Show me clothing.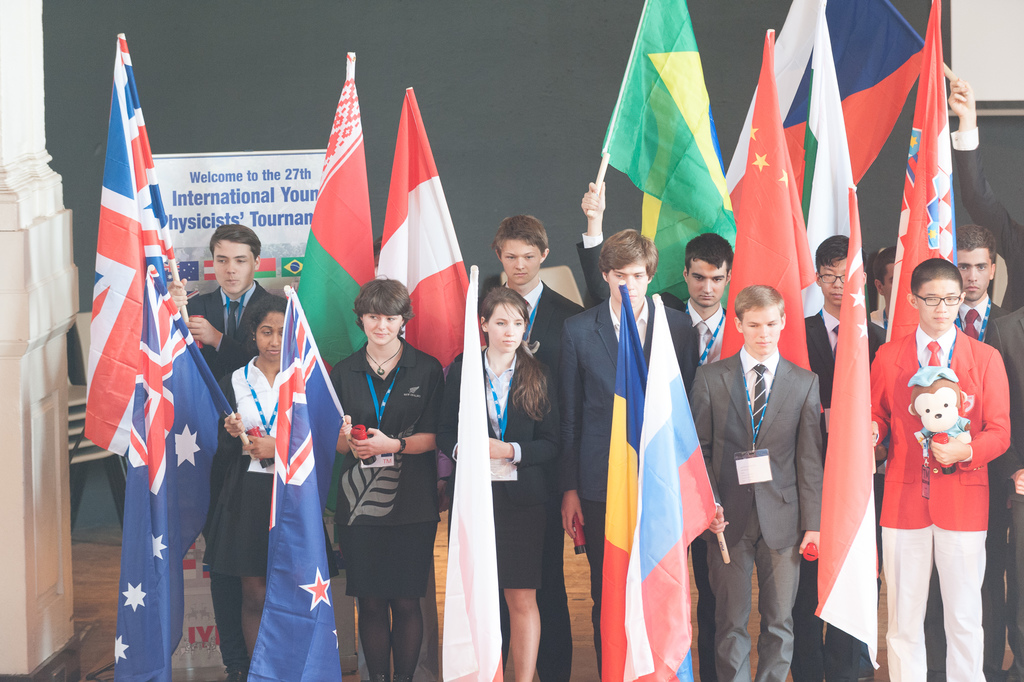
clothing is here: bbox=[561, 294, 699, 670].
